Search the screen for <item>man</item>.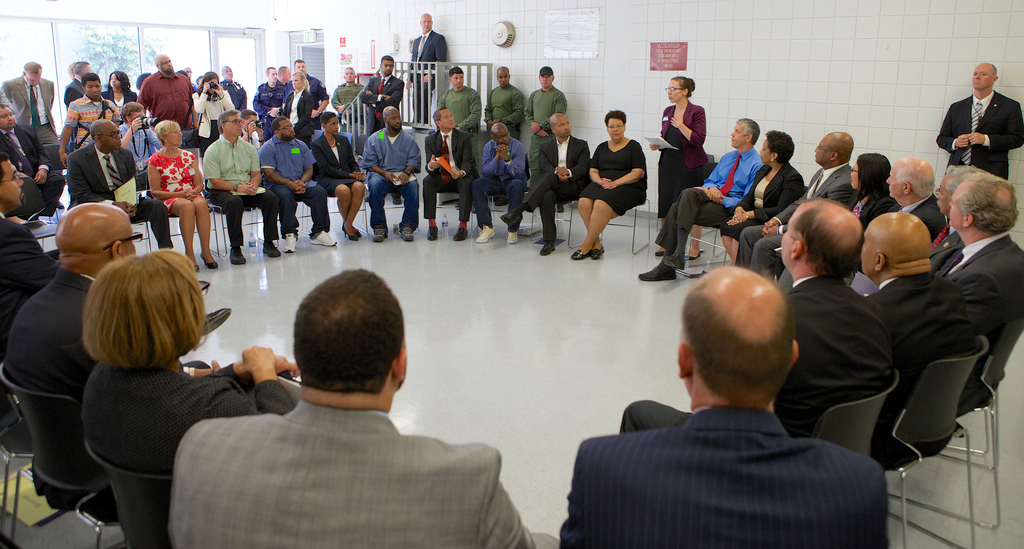
Found at [878,155,957,245].
